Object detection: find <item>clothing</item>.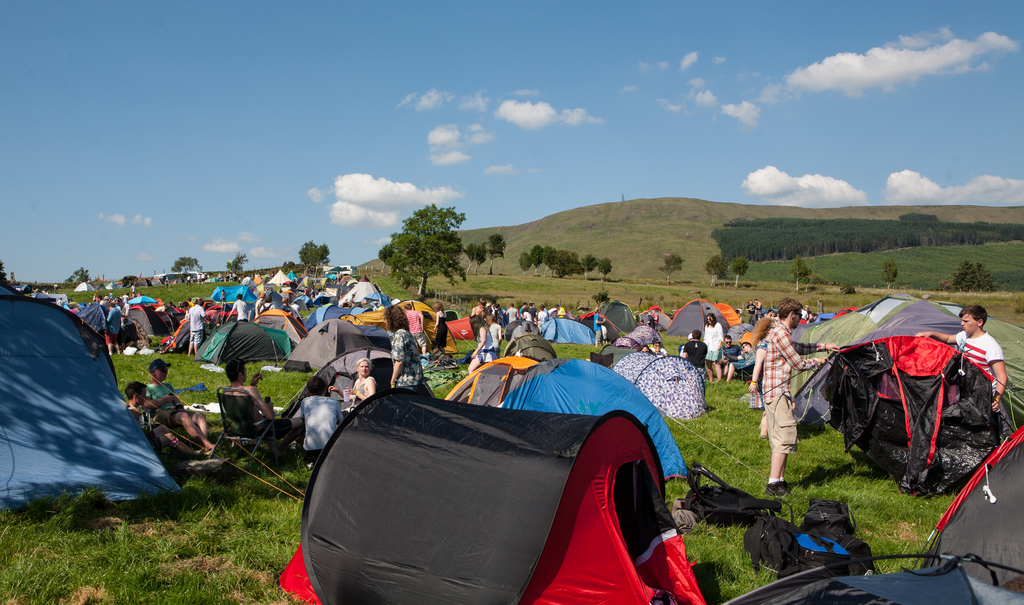
{"left": 506, "top": 306, "right": 518, "bottom": 320}.
